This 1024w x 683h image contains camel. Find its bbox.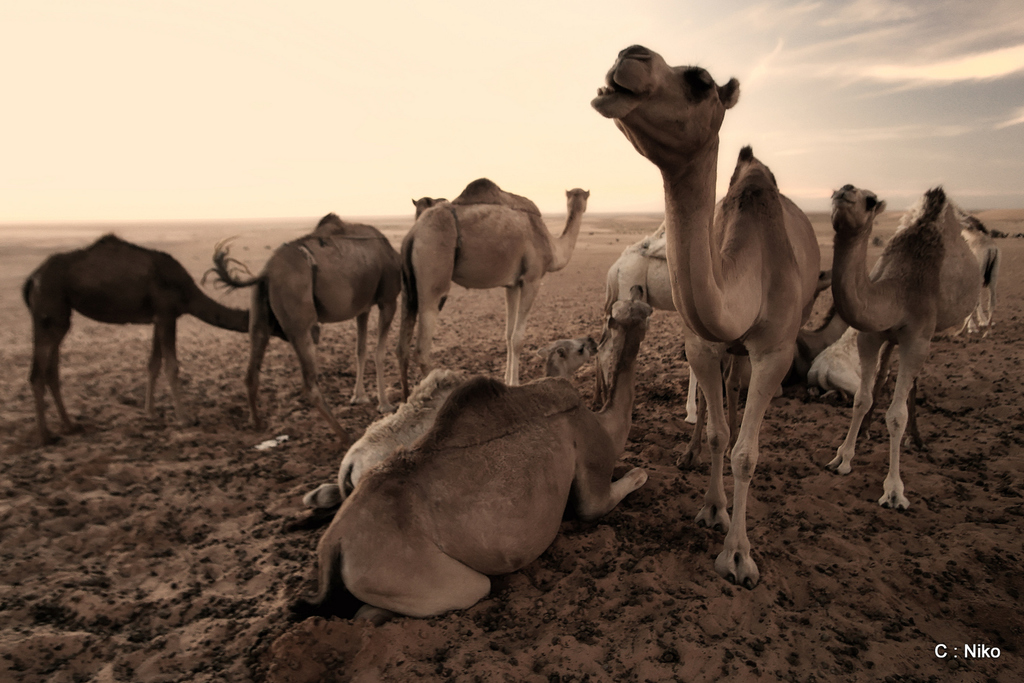
[x1=951, y1=211, x2=1004, y2=339].
